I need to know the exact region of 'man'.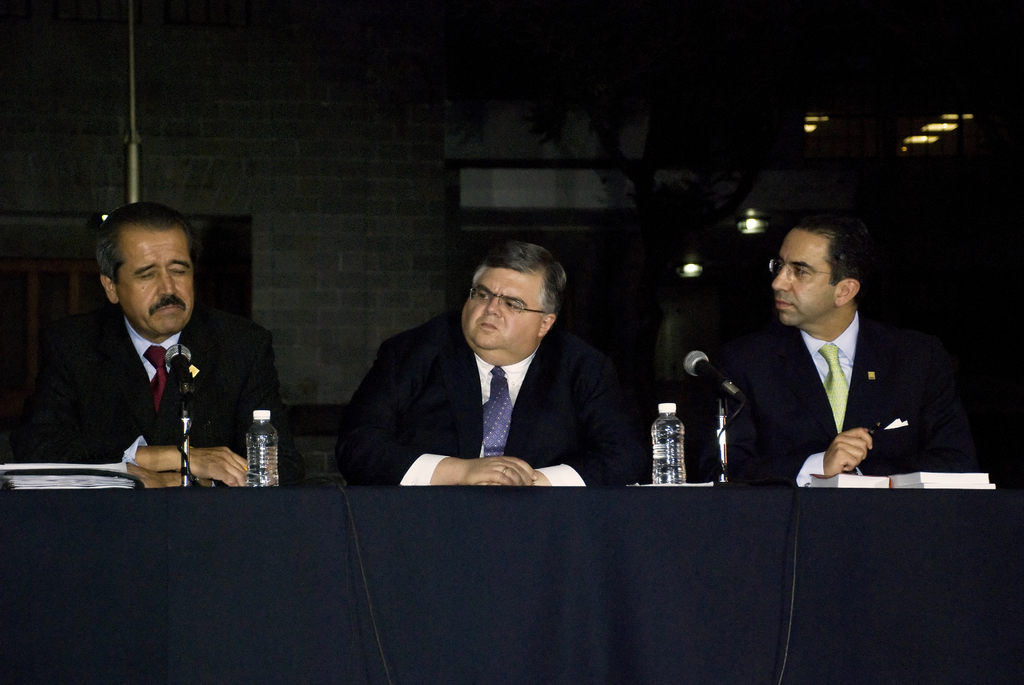
Region: [339,240,639,497].
